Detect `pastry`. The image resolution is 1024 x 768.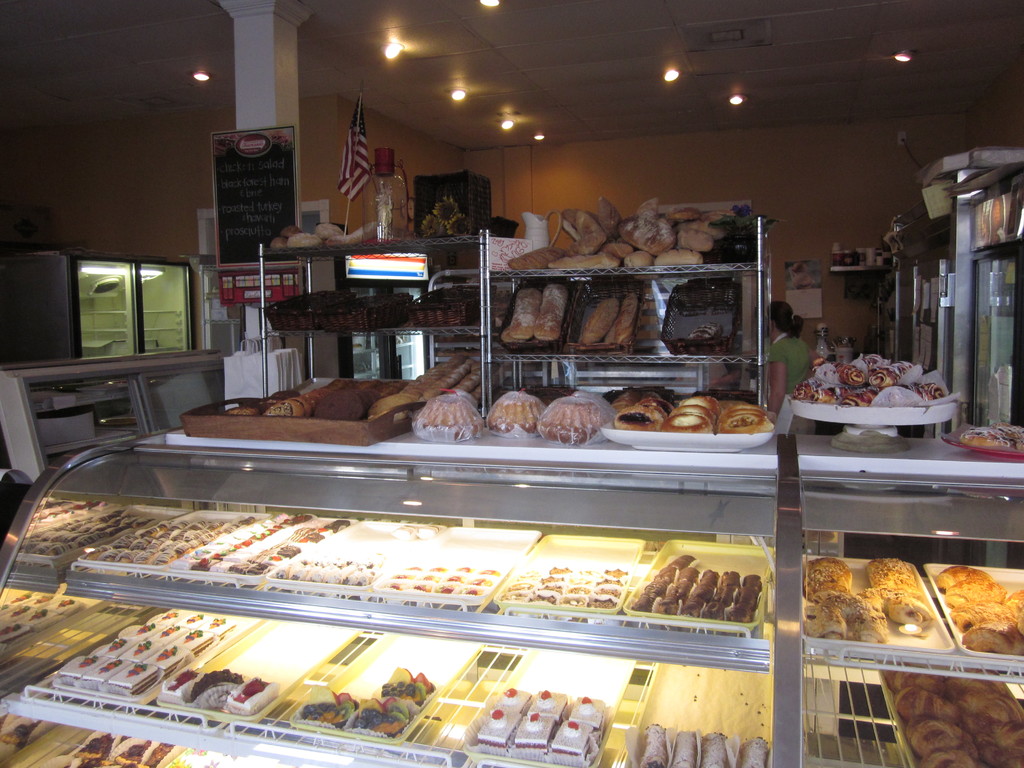
[499, 688, 533, 714].
